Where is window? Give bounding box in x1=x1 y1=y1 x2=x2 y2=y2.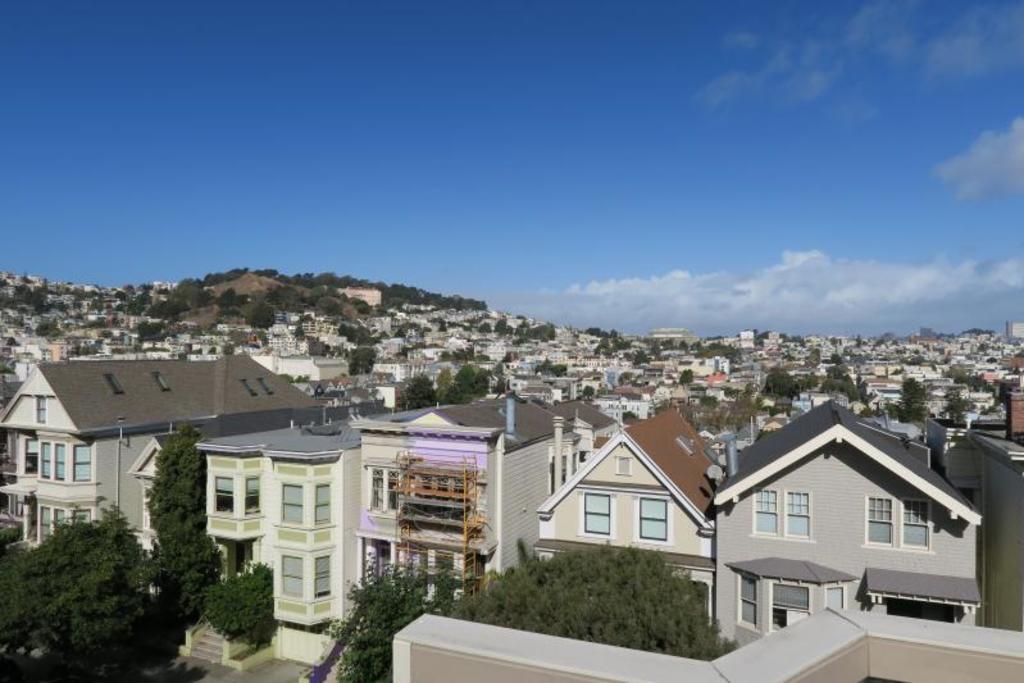
x1=315 y1=483 x2=332 y2=519.
